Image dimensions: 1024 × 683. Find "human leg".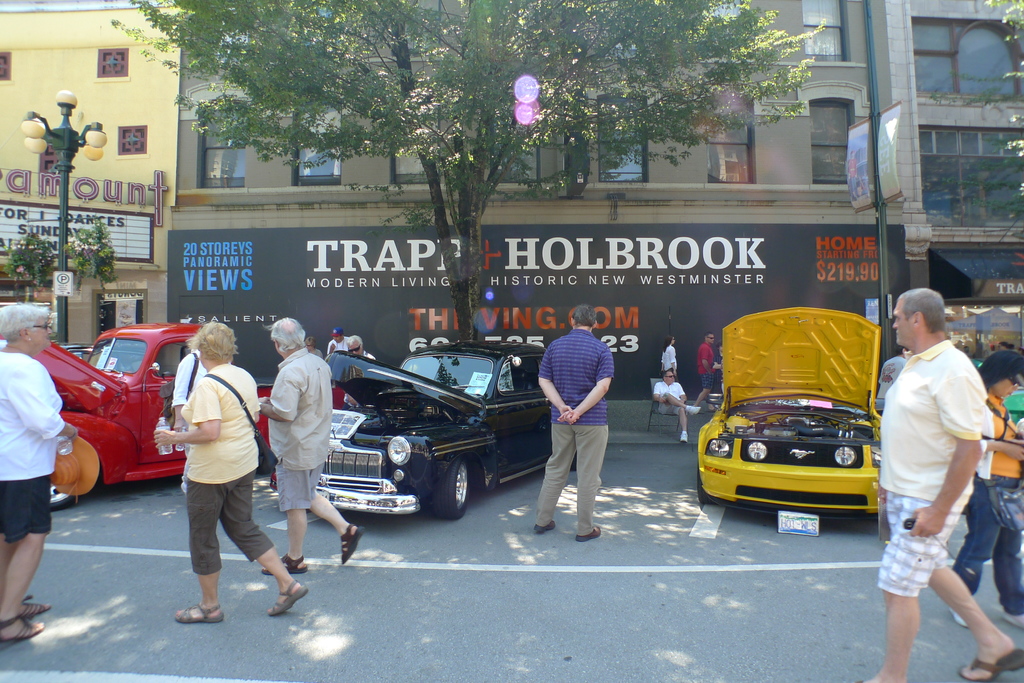
{"left": 692, "top": 373, "right": 708, "bottom": 408}.
